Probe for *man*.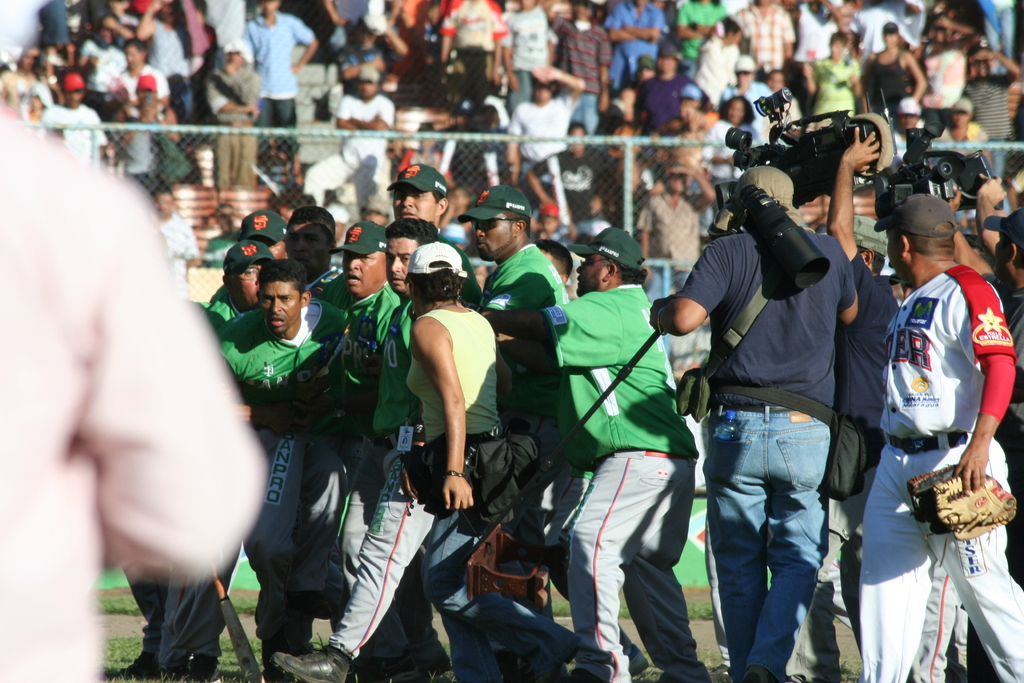
Probe result: locate(526, 123, 618, 235).
